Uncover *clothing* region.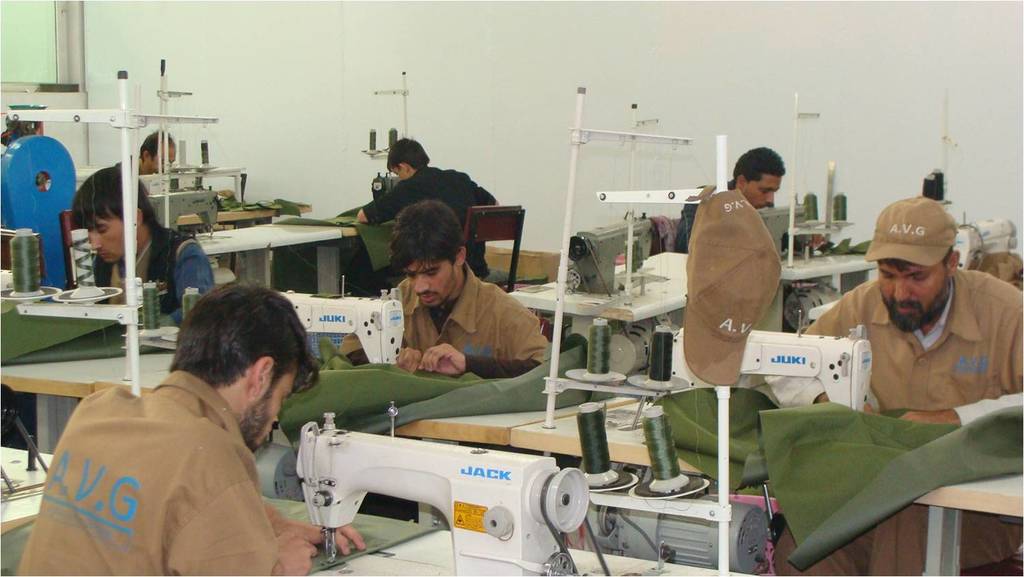
Uncovered: [left=334, top=263, right=549, bottom=376].
